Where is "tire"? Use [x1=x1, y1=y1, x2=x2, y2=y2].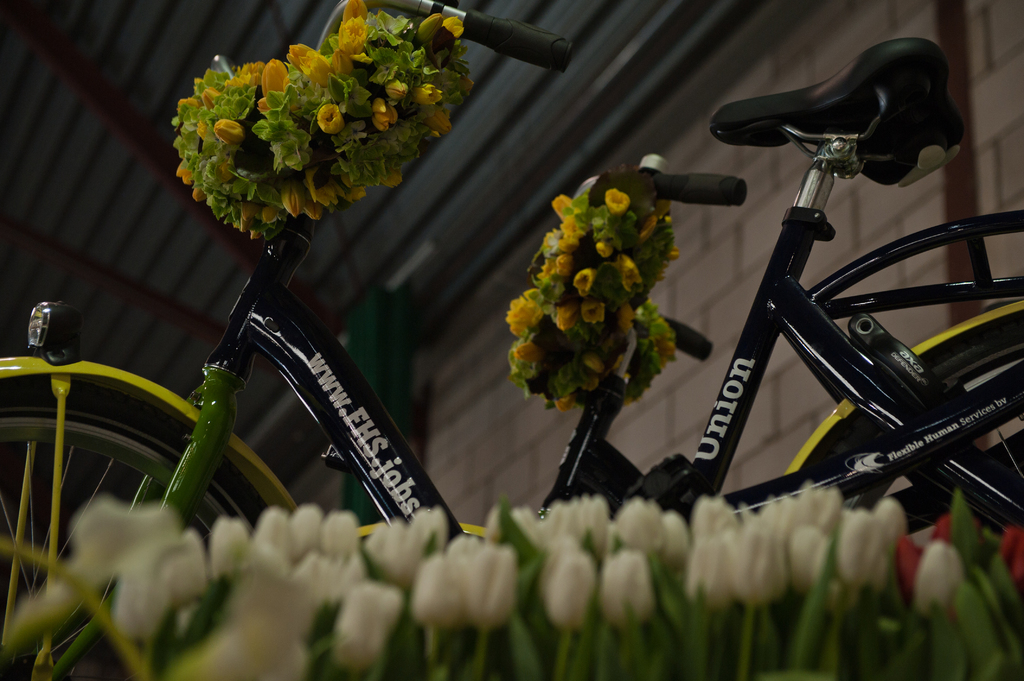
[x1=0, y1=362, x2=295, y2=680].
